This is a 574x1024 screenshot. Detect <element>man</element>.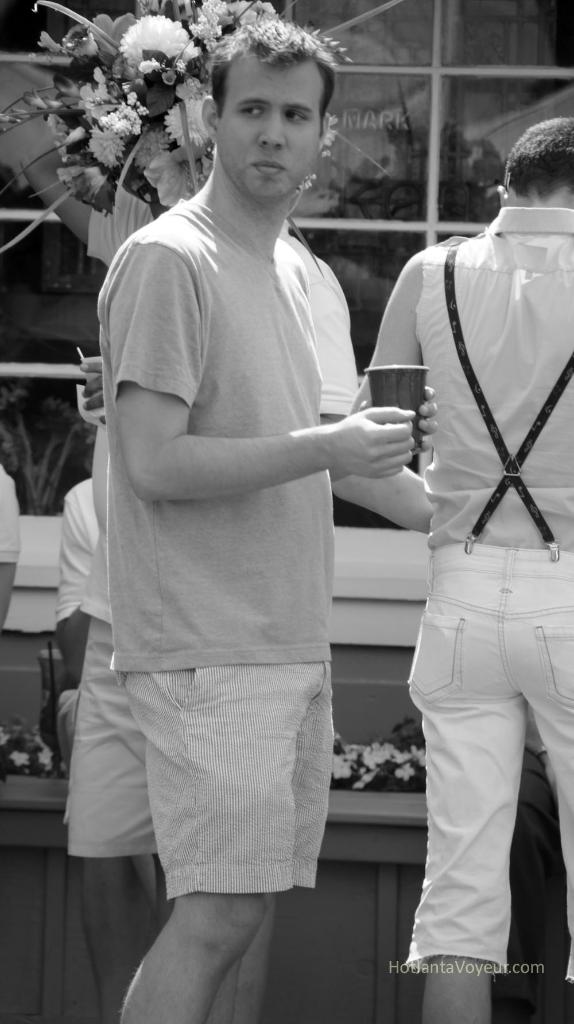
x1=102, y1=20, x2=447, y2=1016.
